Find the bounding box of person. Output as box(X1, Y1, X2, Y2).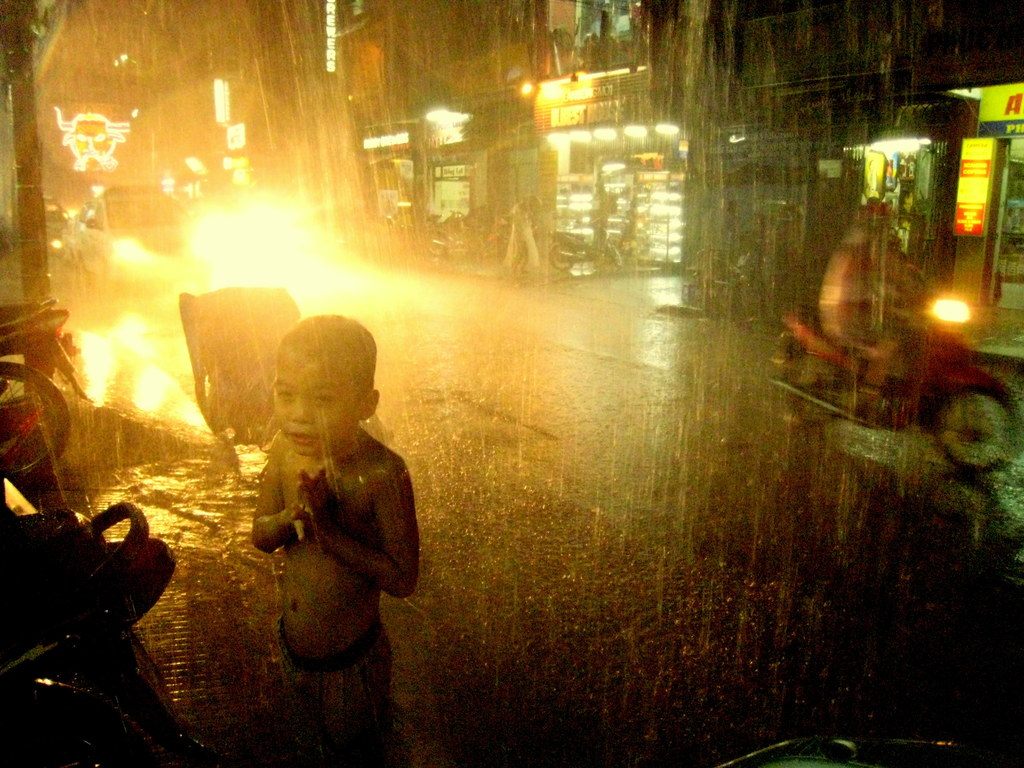
box(819, 198, 905, 399).
